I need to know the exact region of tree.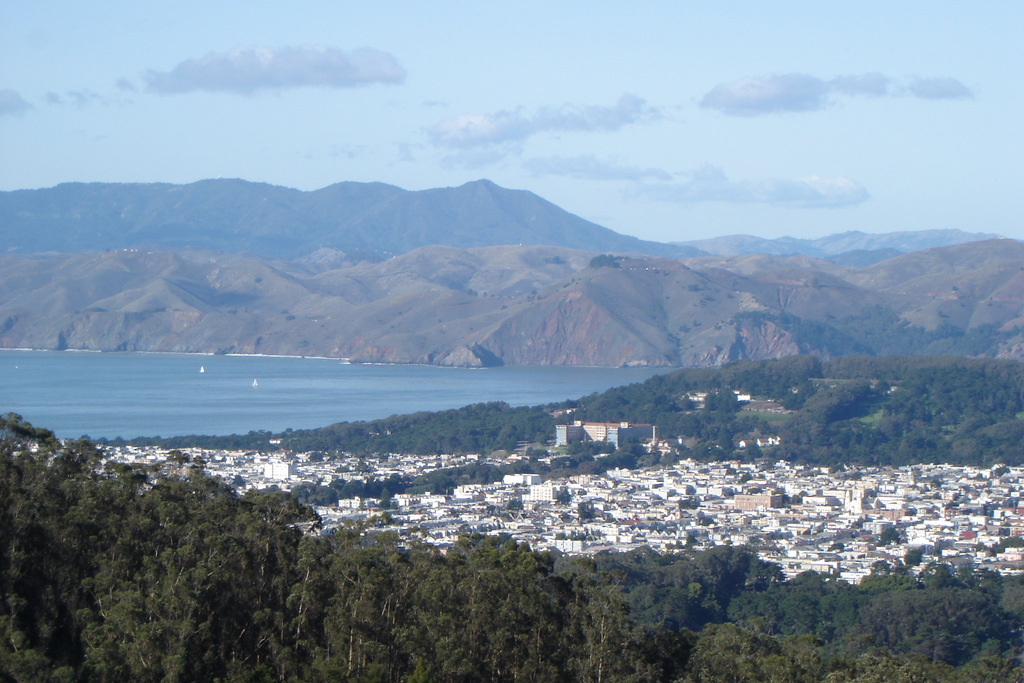
Region: select_region(947, 496, 960, 509).
